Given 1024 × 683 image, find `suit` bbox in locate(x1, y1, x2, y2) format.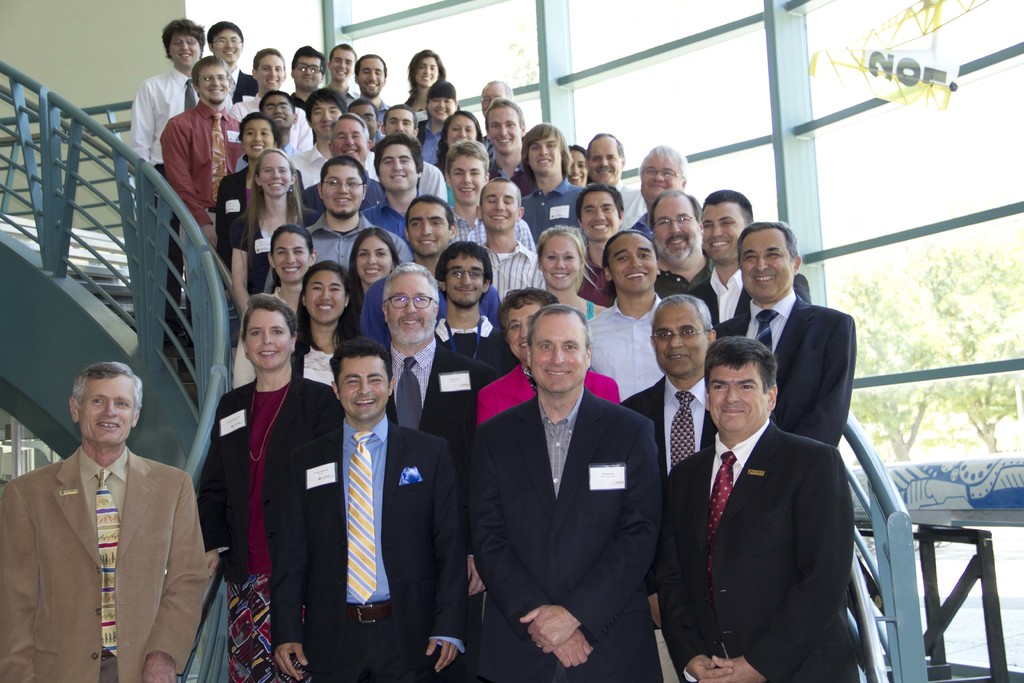
locate(387, 334, 501, 451).
